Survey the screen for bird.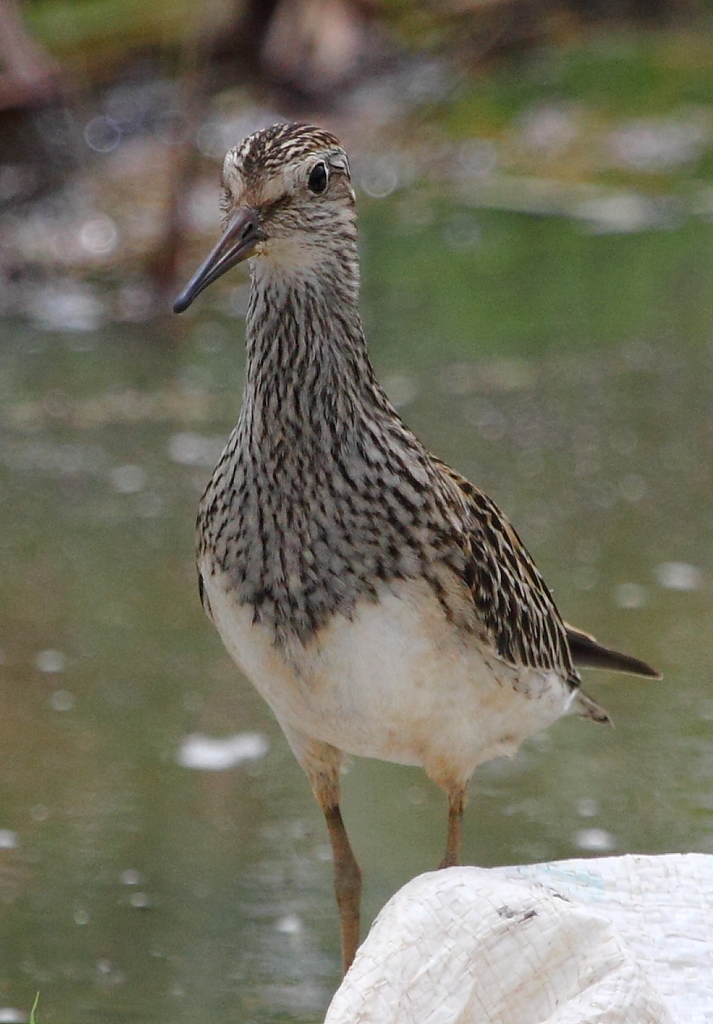
Survey found: [x1=168, y1=132, x2=655, y2=932].
